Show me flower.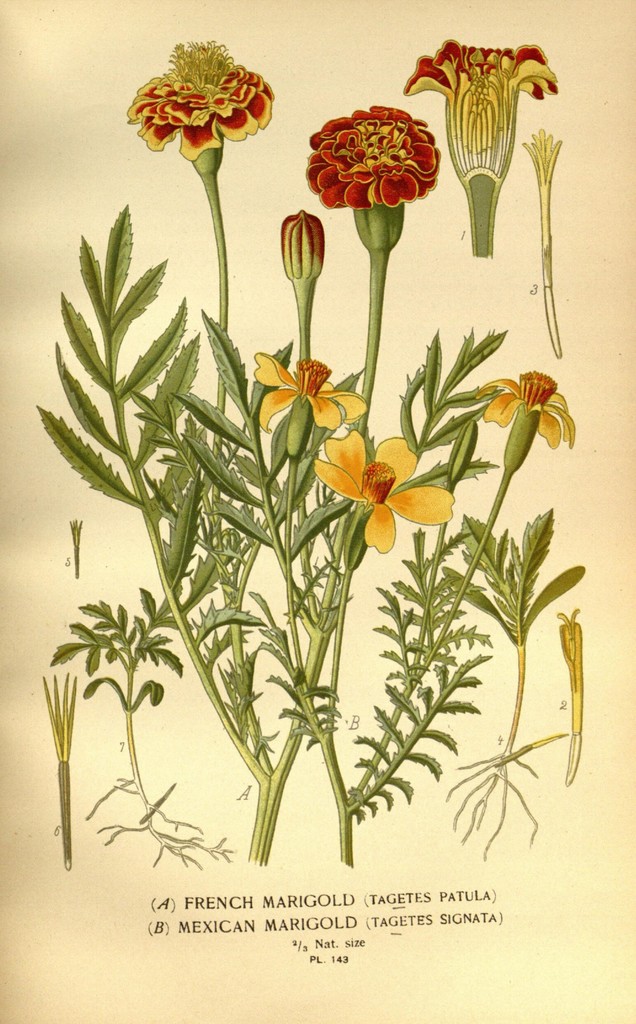
flower is here: 403,51,555,180.
